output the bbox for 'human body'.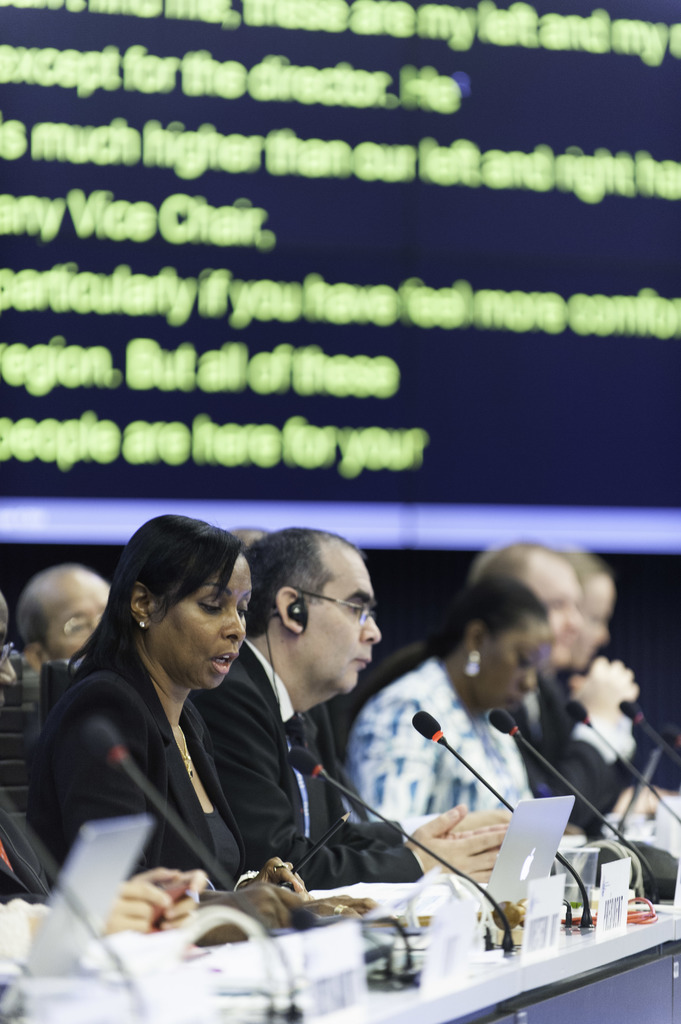
[x1=327, y1=655, x2=532, y2=820].
